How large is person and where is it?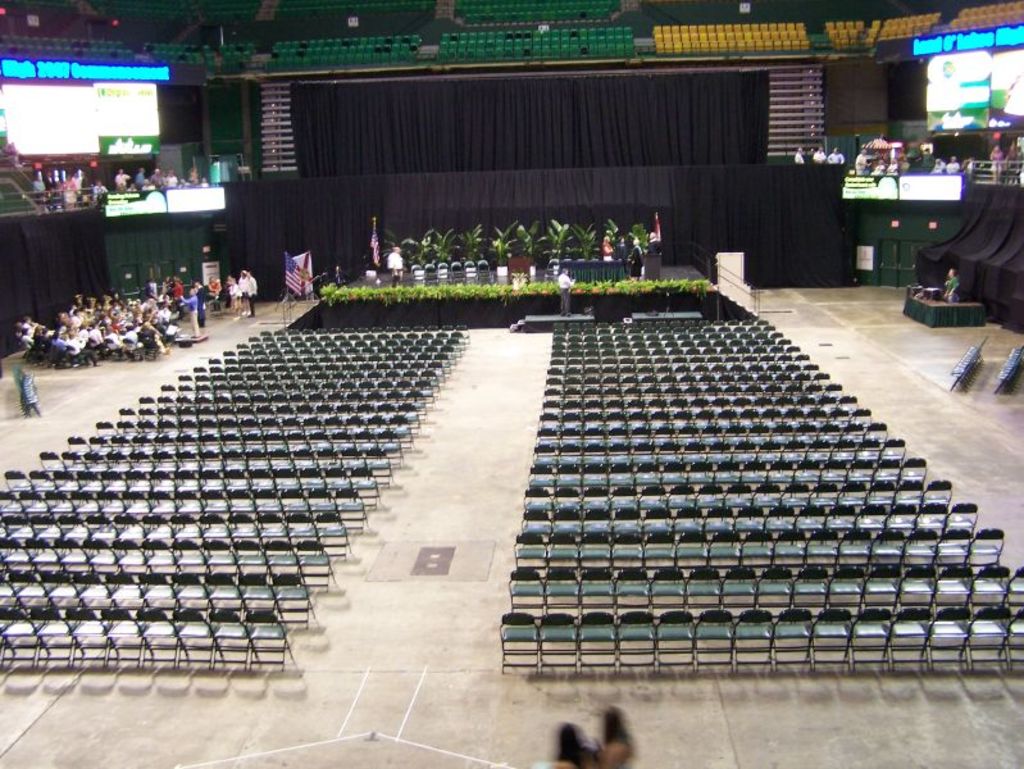
Bounding box: box(811, 145, 827, 165).
